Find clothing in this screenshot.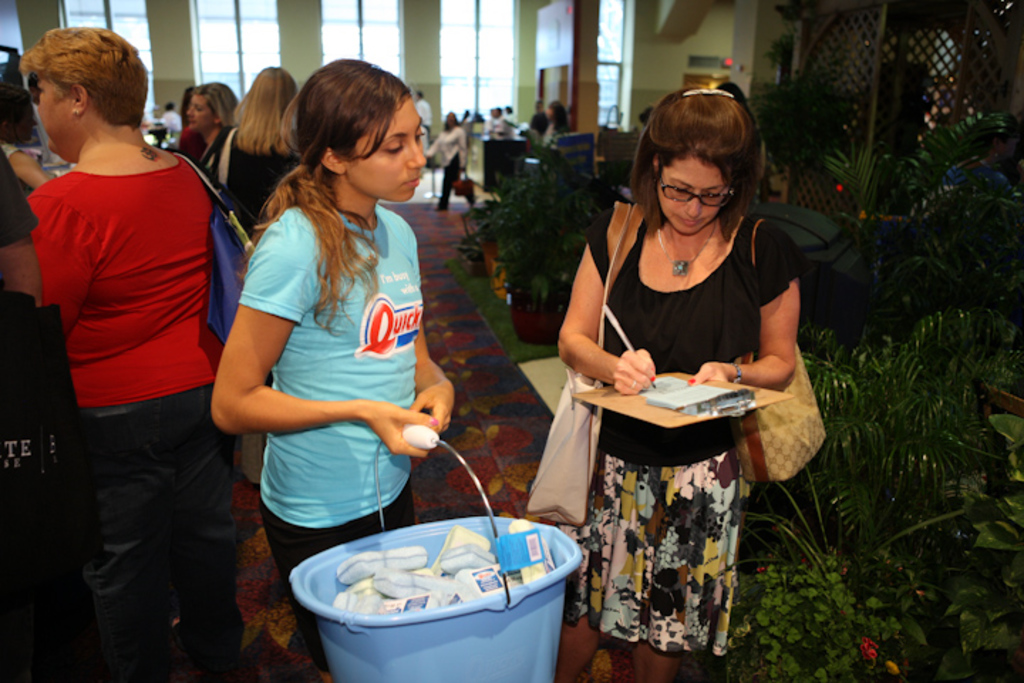
The bounding box for clothing is (545, 165, 804, 649).
